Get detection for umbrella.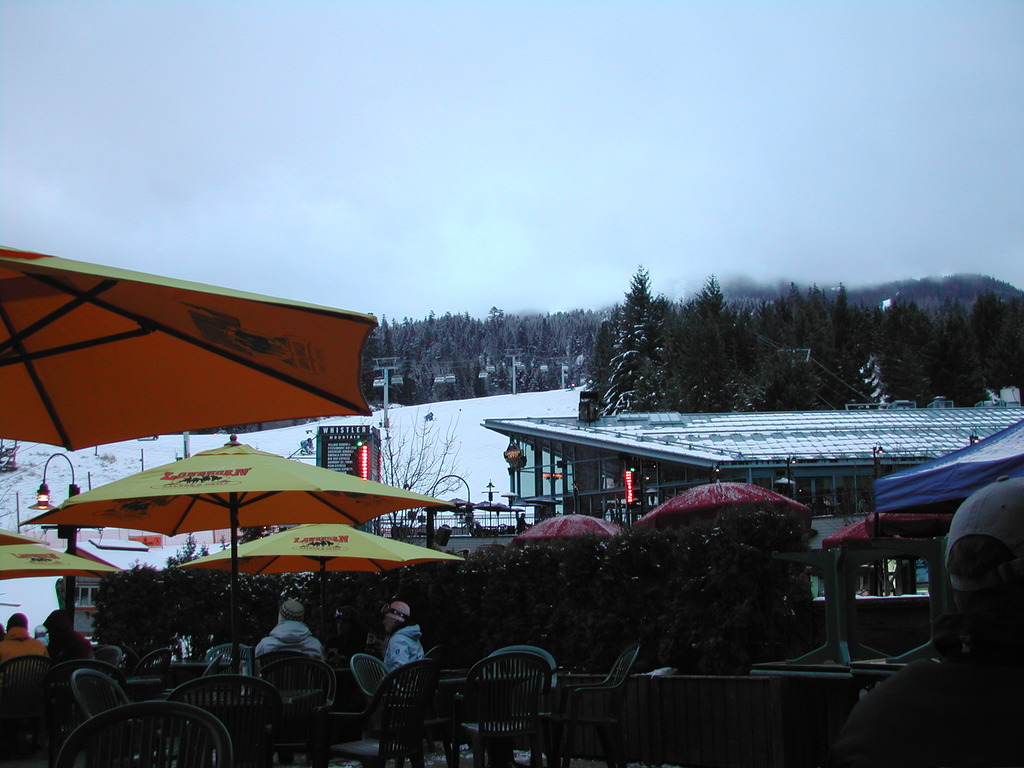
Detection: {"x1": 0, "y1": 234, "x2": 387, "y2": 451}.
